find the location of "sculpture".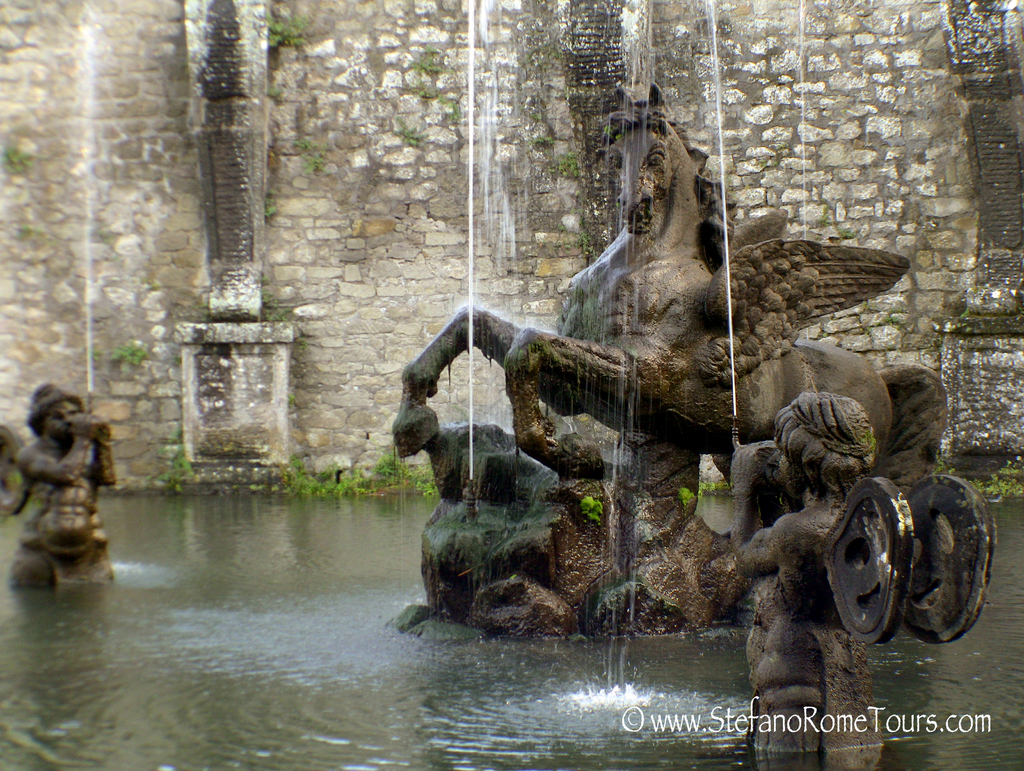
Location: detection(0, 376, 115, 589).
